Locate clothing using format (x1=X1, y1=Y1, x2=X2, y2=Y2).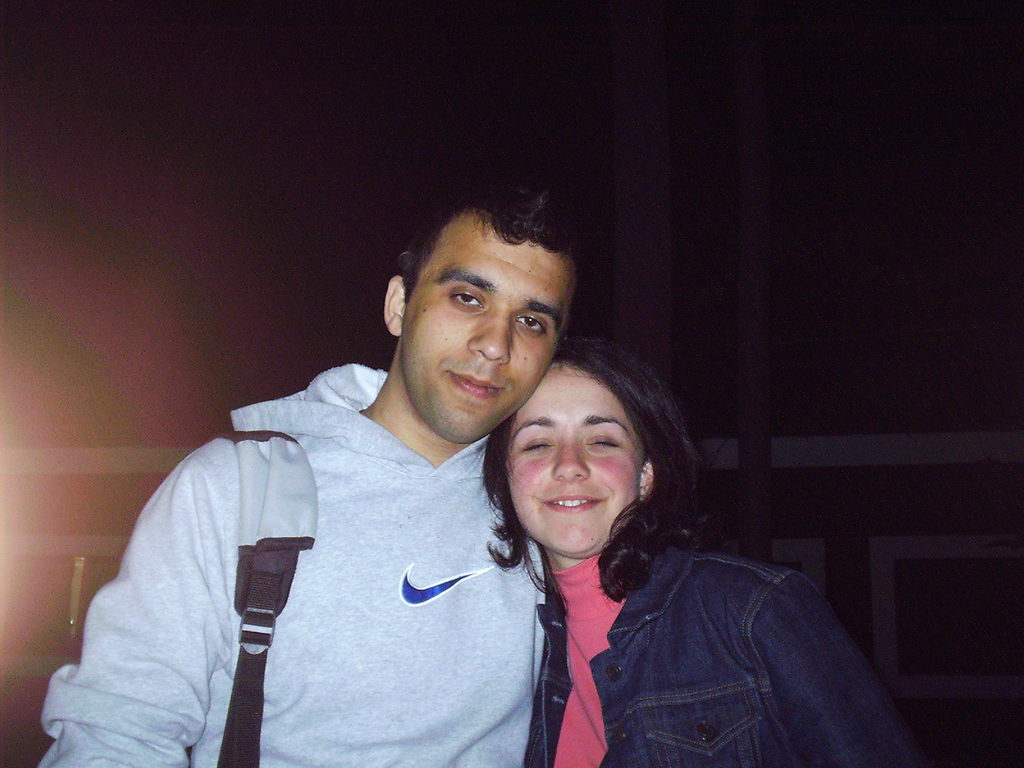
(x1=524, y1=539, x2=941, y2=767).
